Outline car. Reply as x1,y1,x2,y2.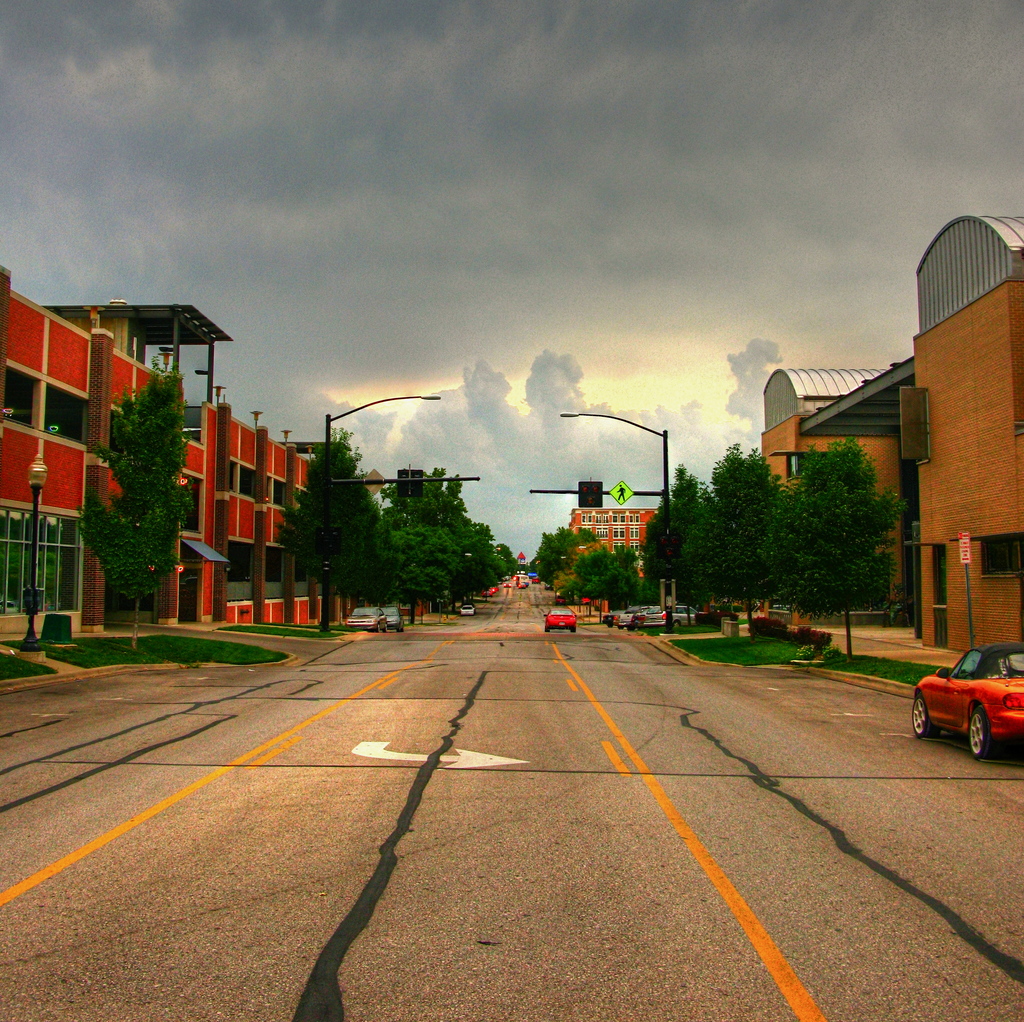
912,642,1023,764.
